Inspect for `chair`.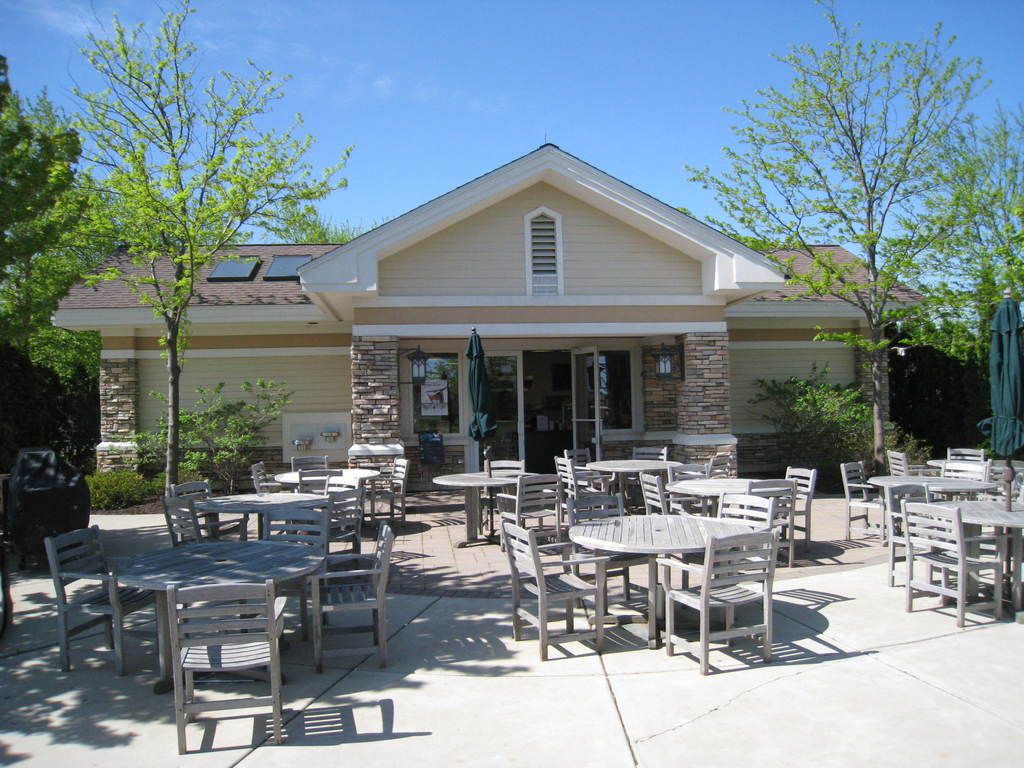
Inspection: {"x1": 480, "y1": 461, "x2": 524, "y2": 537}.
